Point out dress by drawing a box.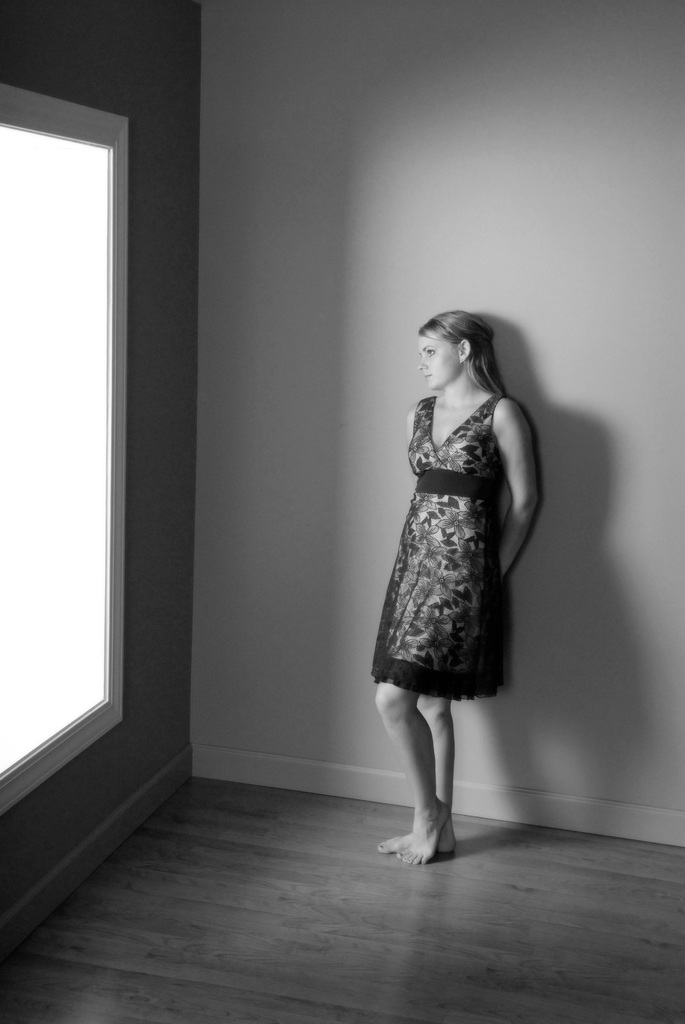
365:394:509:687.
